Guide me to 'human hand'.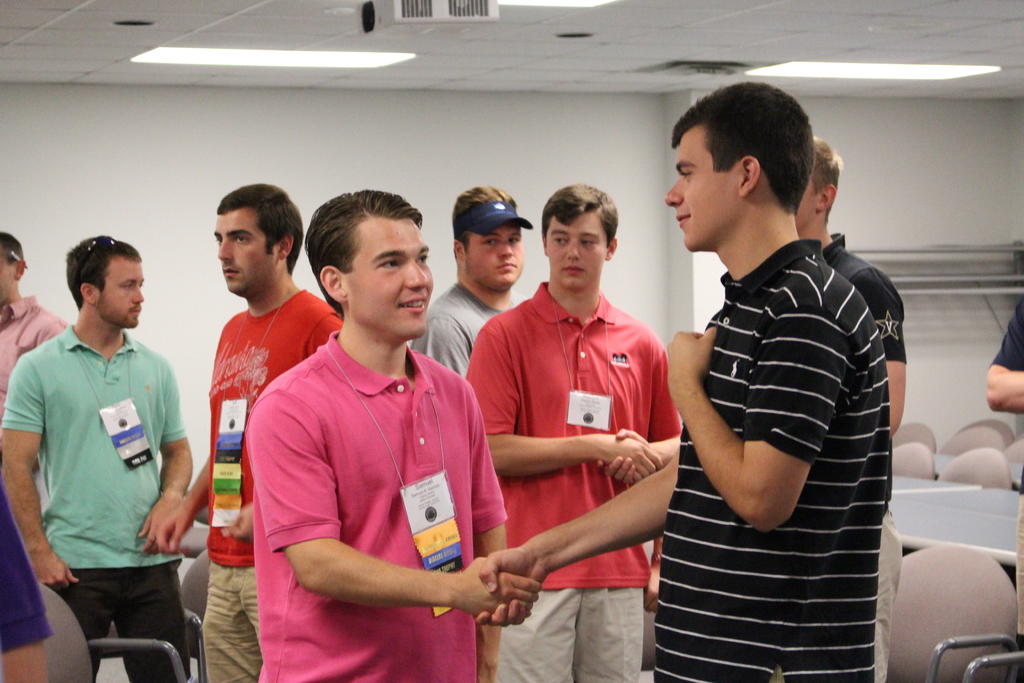
Guidance: {"left": 591, "top": 426, "right": 659, "bottom": 480}.
